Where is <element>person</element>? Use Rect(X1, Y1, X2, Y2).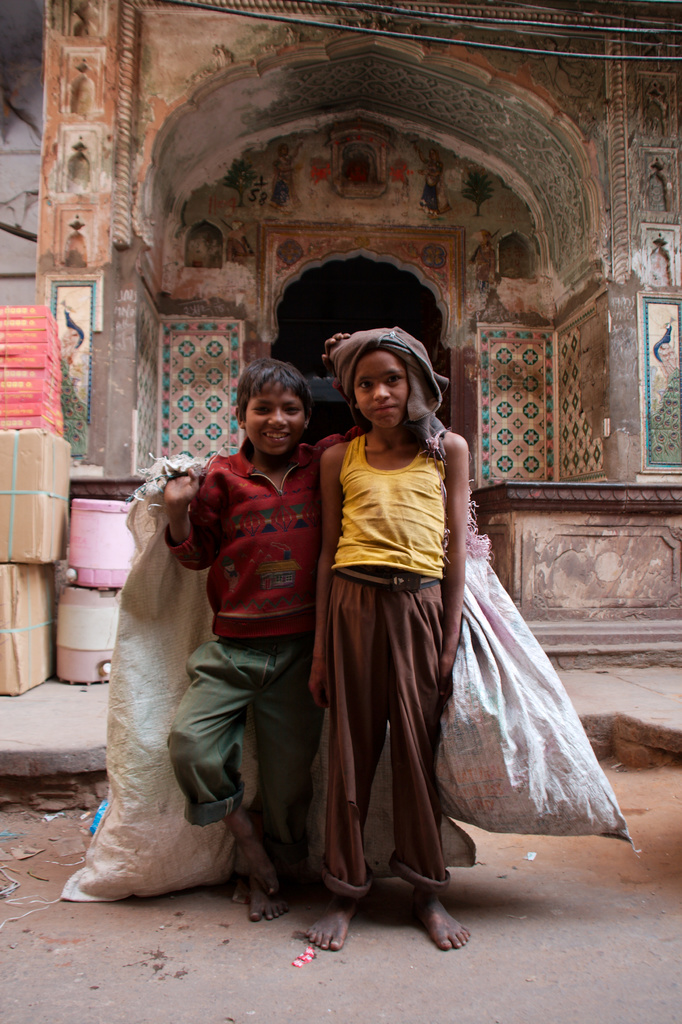
Rect(313, 328, 468, 942).
